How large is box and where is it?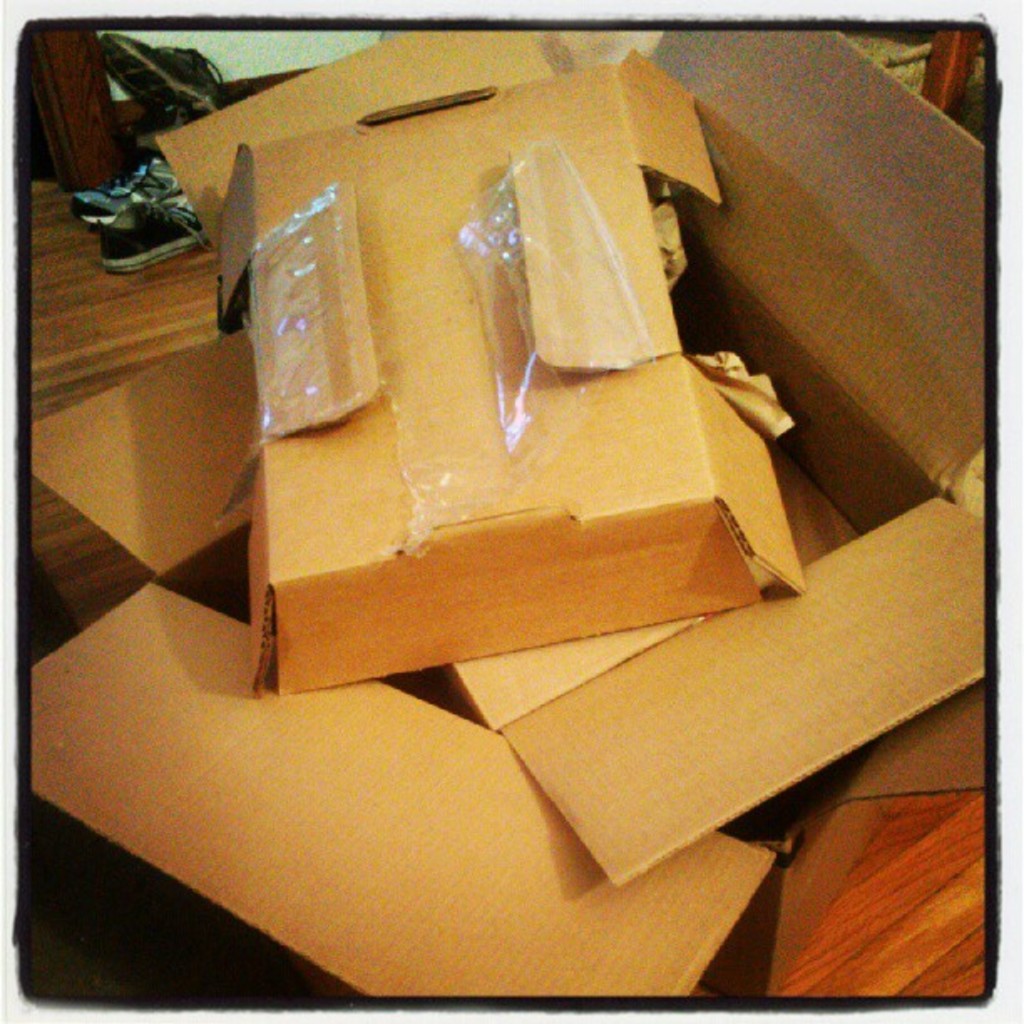
Bounding box: 13 10 1017 1022.
